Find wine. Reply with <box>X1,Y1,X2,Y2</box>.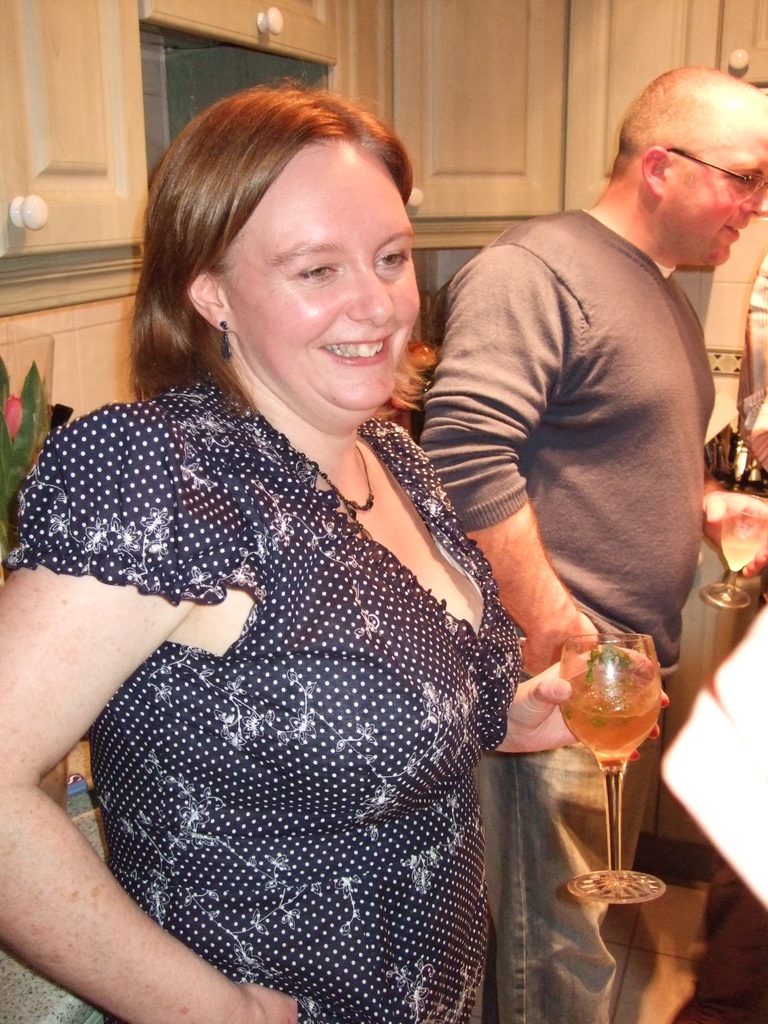
<box>723,538,760,574</box>.
